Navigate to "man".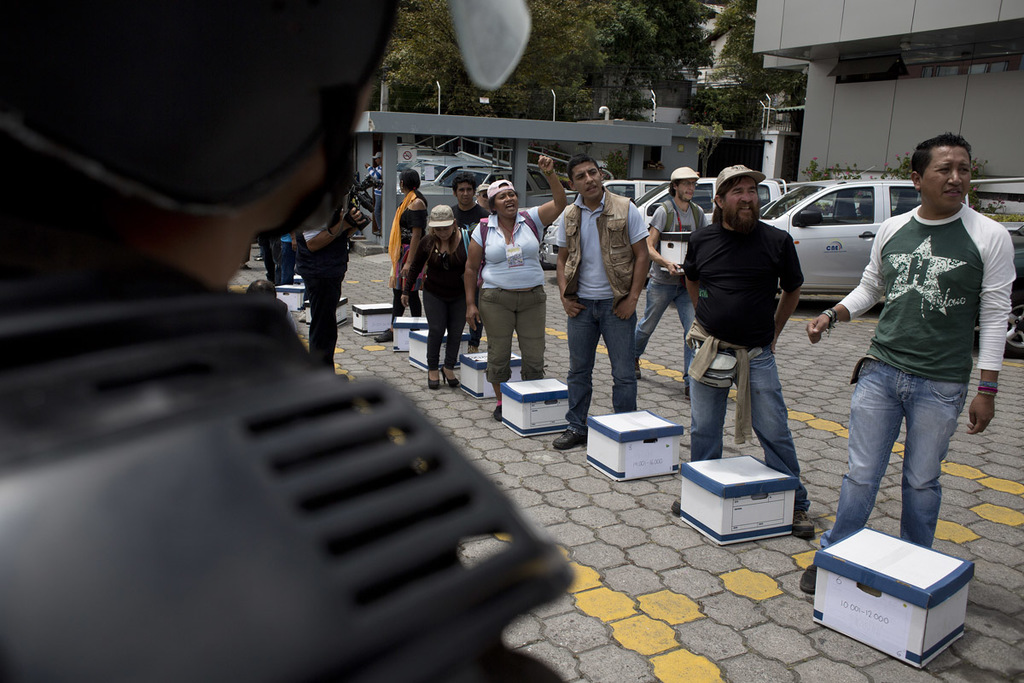
Navigation target: rect(440, 178, 497, 357).
